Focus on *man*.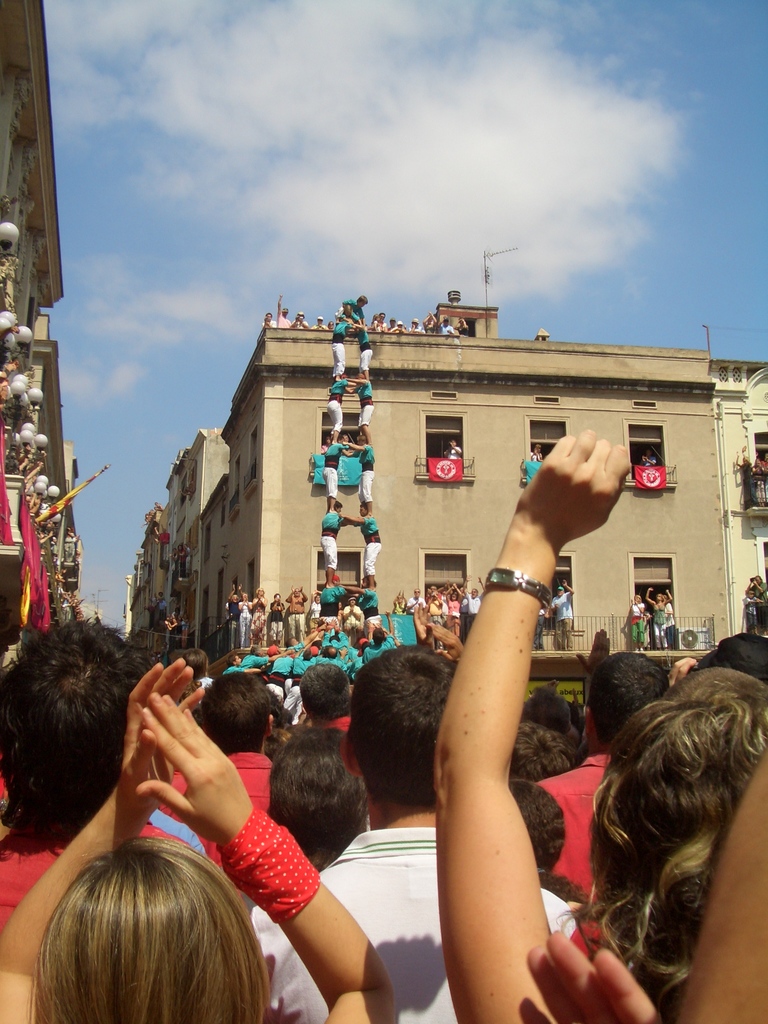
Focused at x1=298 y1=664 x2=349 y2=732.
